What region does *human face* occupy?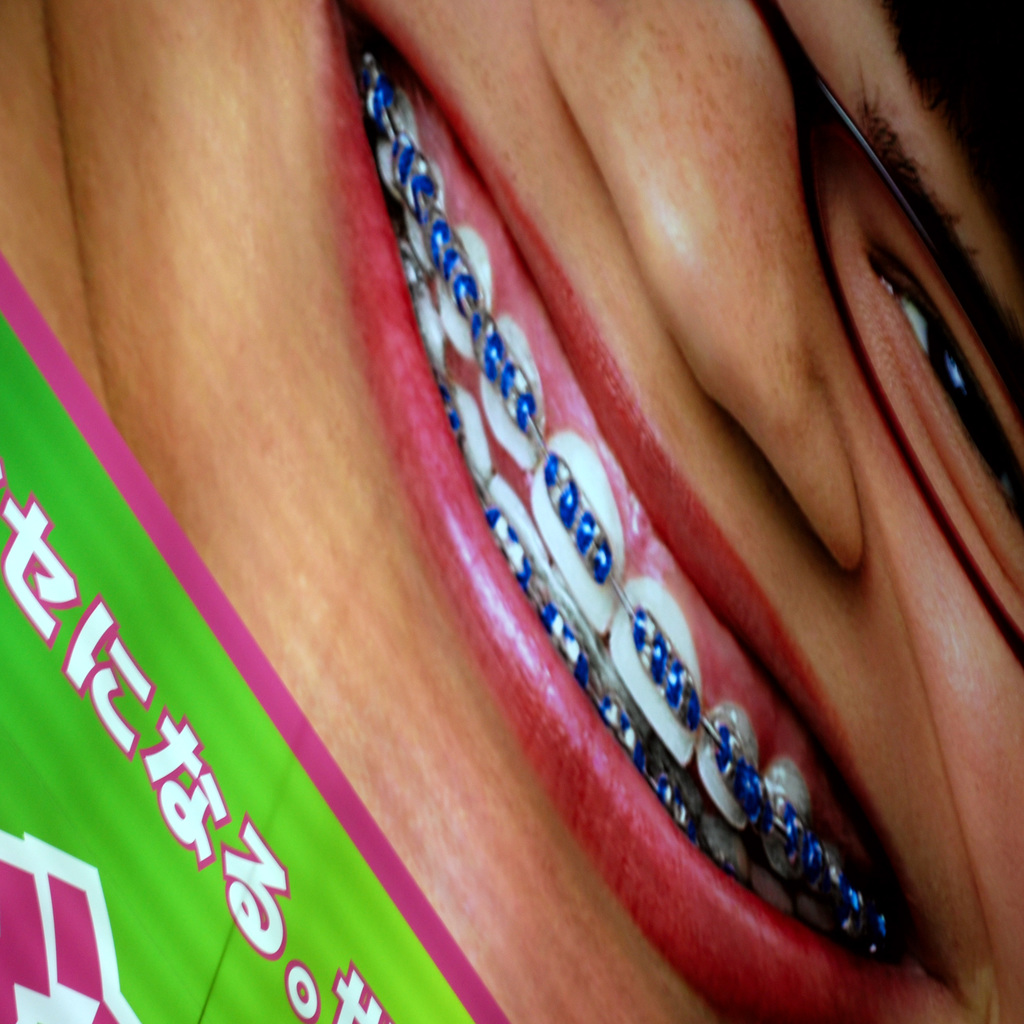
pyautogui.locateOnScreen(0, 0, 1023, 1023).
